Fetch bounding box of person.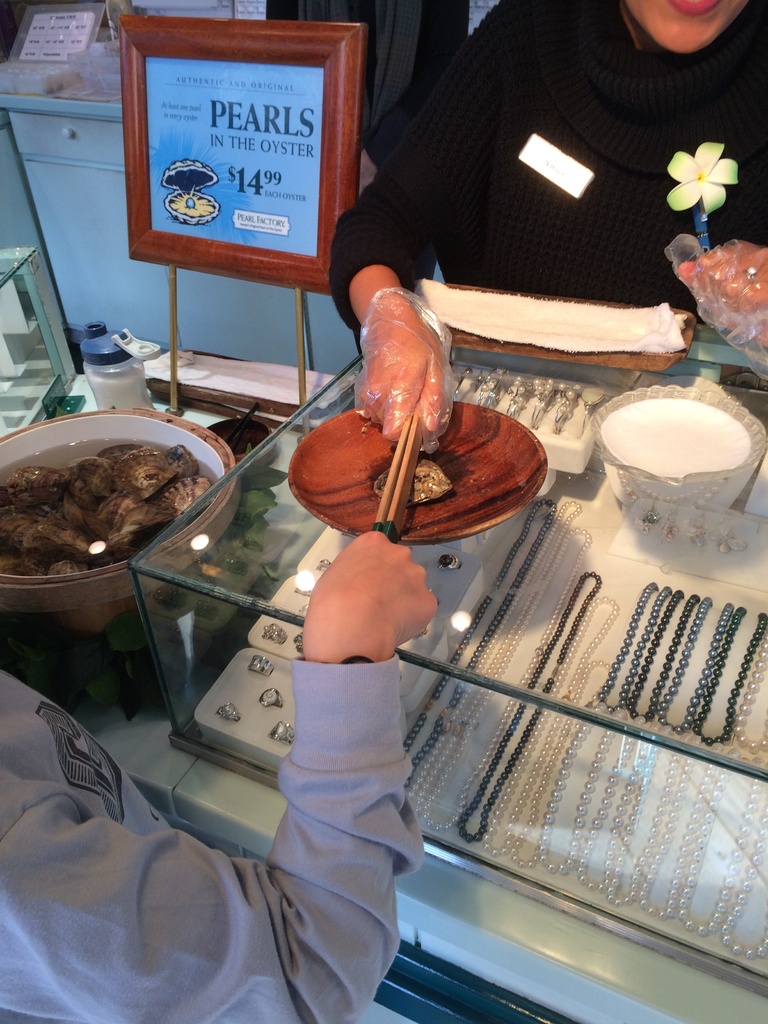
Bbox: 325/0/767/344.
